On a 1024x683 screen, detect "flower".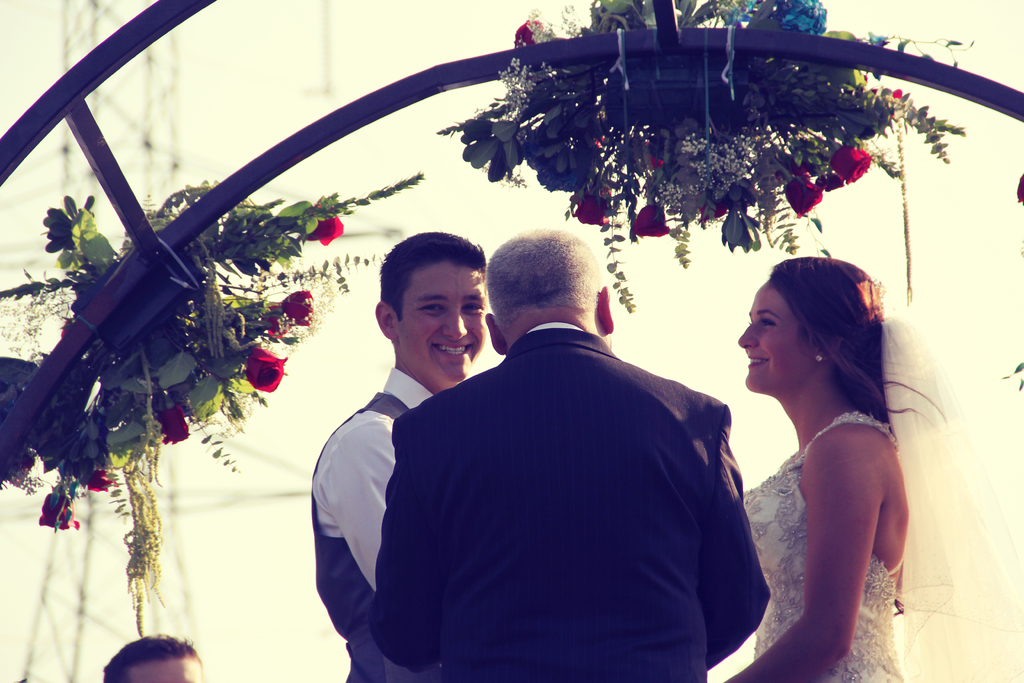
<box>84,457,129,491</box>.
